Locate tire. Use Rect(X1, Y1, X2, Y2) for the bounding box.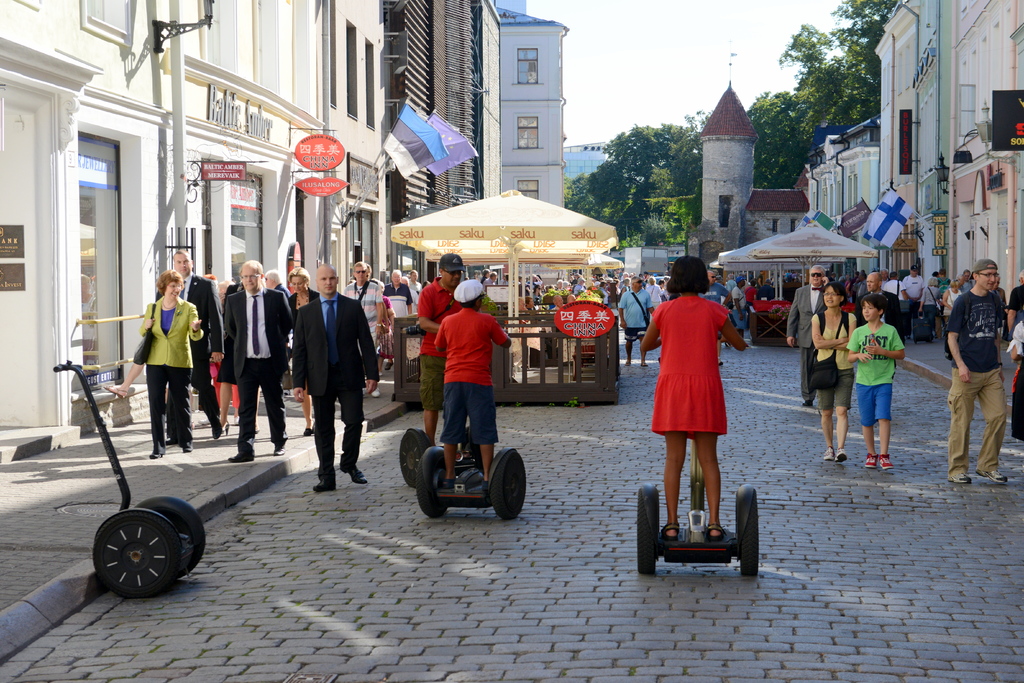
Rect(739, 488, 759, 575).
